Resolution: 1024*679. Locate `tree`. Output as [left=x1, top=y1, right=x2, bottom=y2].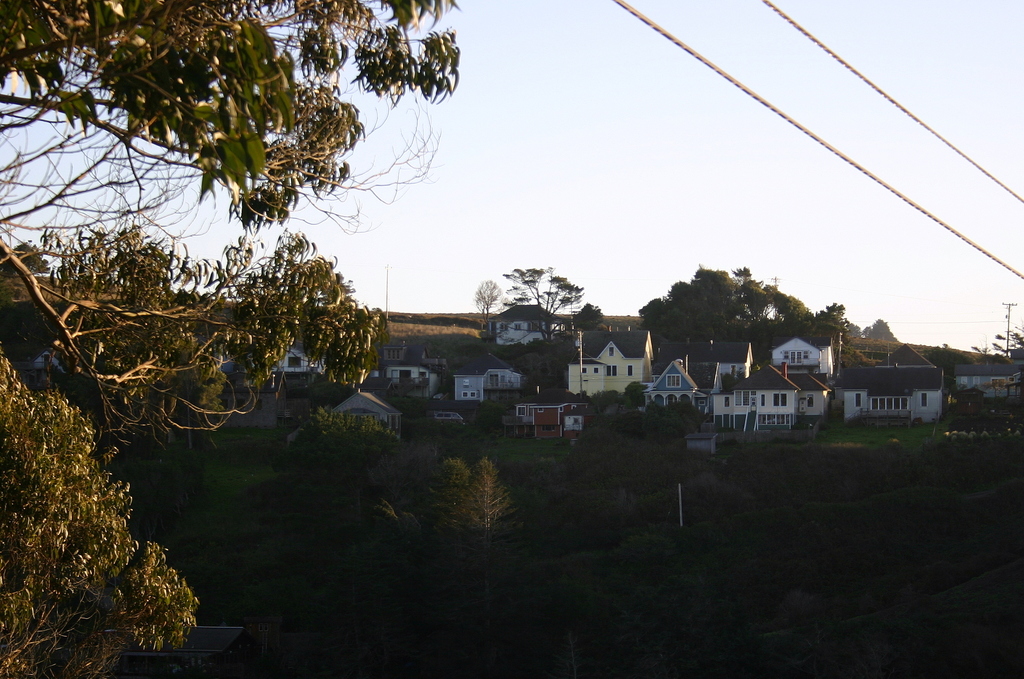
[left=993, top=333, right=1023, bottom=356].
